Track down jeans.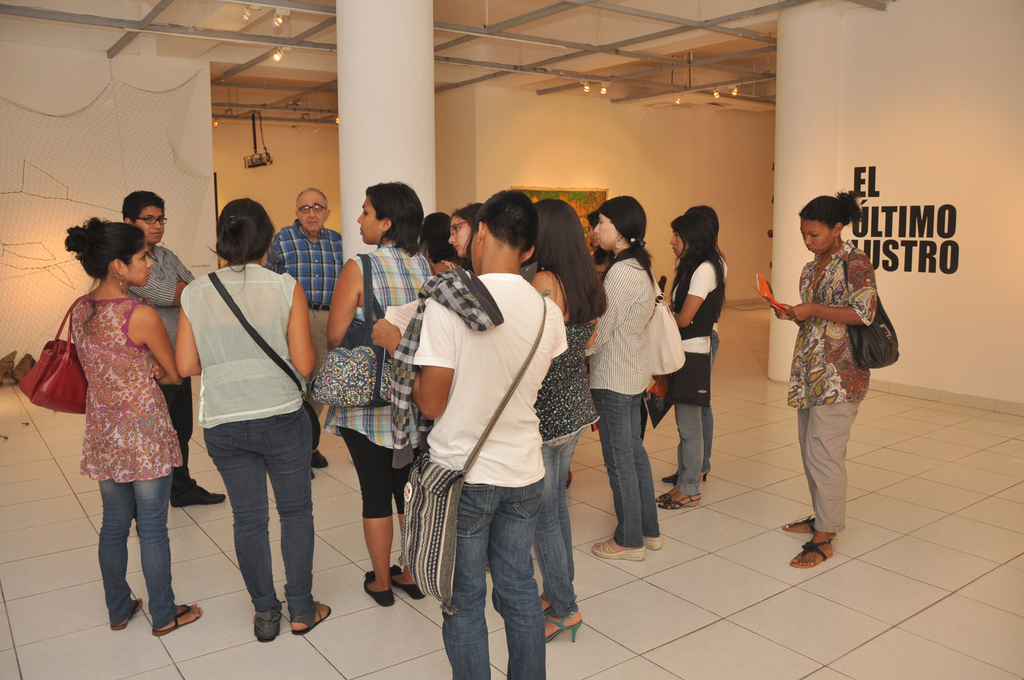
Tracked to Rect(97, 475, 182, 622).
